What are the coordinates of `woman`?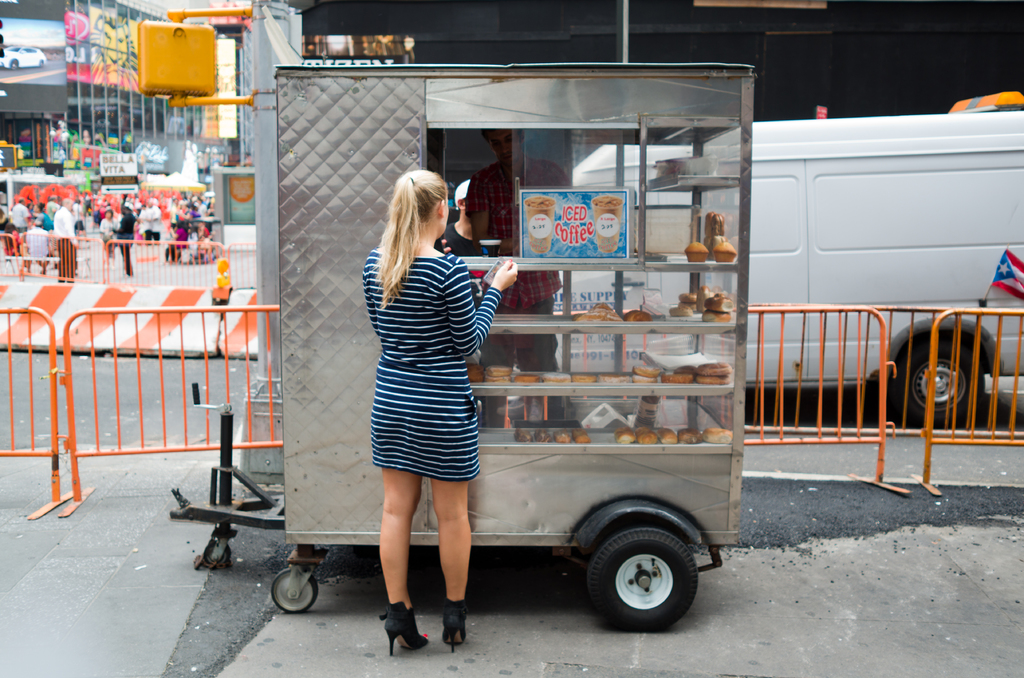
l=344, t=159, r=504, b=609.
